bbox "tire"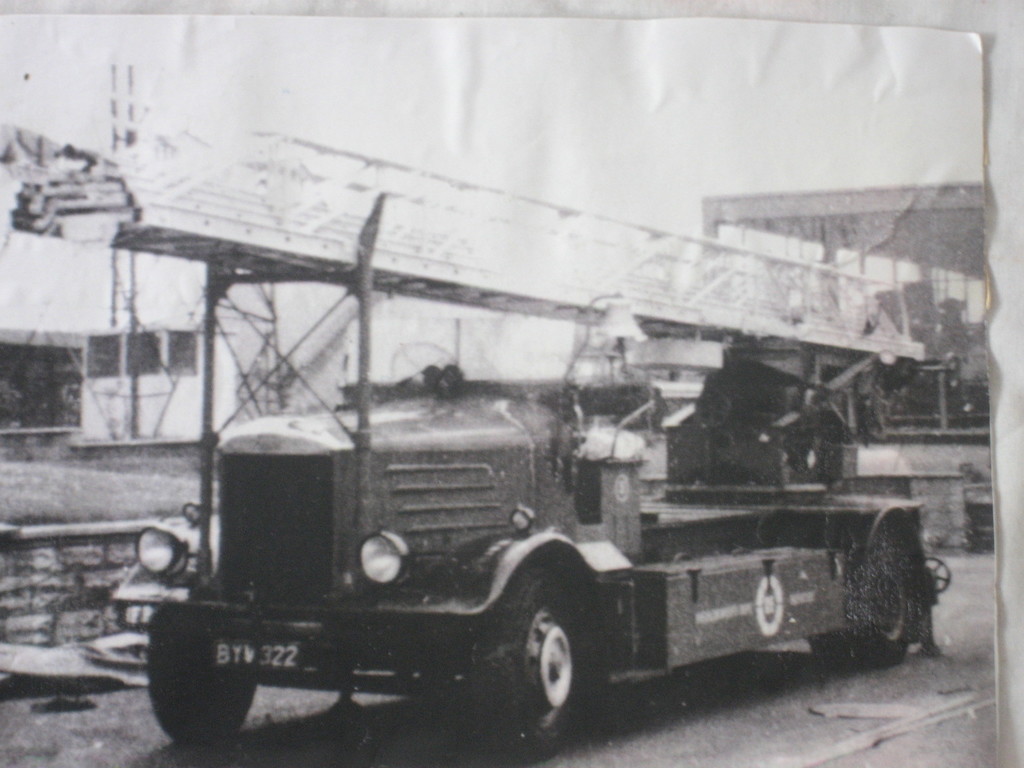
box=[807, 541, 916, 671]
